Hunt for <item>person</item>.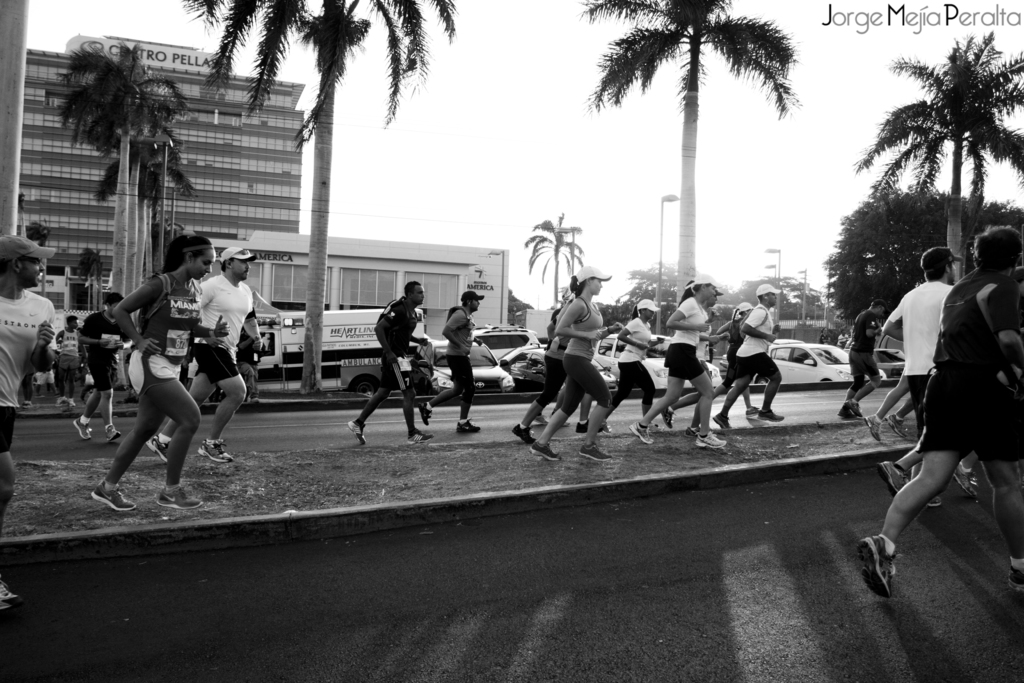
Hunted down at (left=879, top=246, right=957, bottom=495).
